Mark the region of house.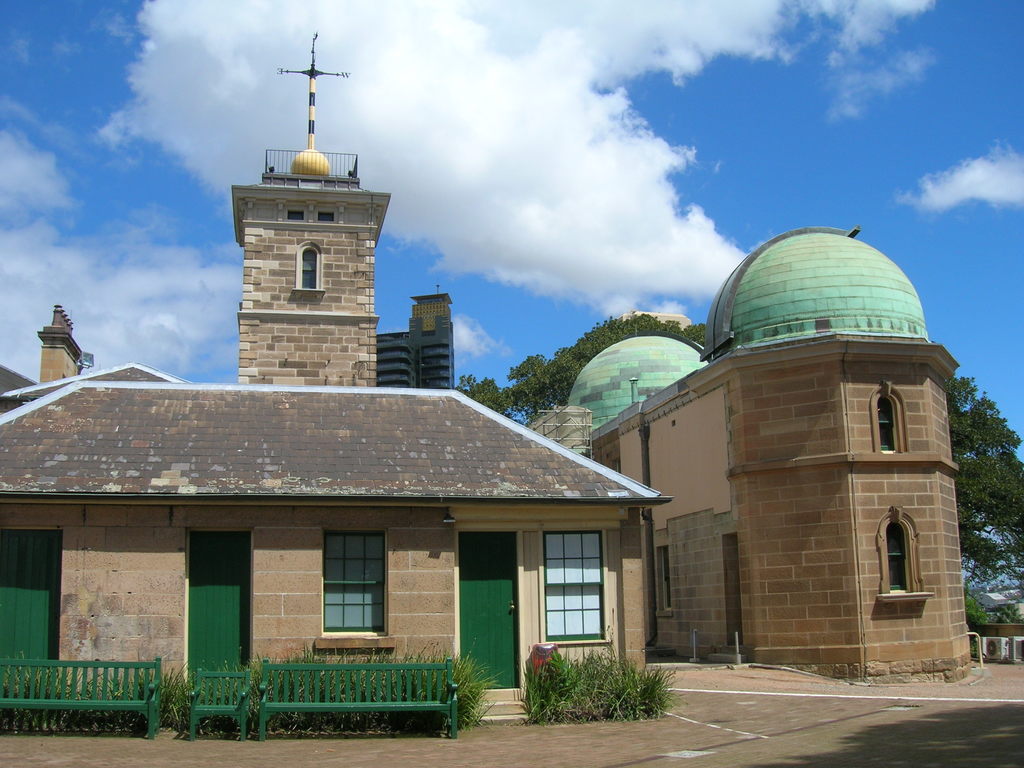
Region: select_region(0, 33, 675, 724).
